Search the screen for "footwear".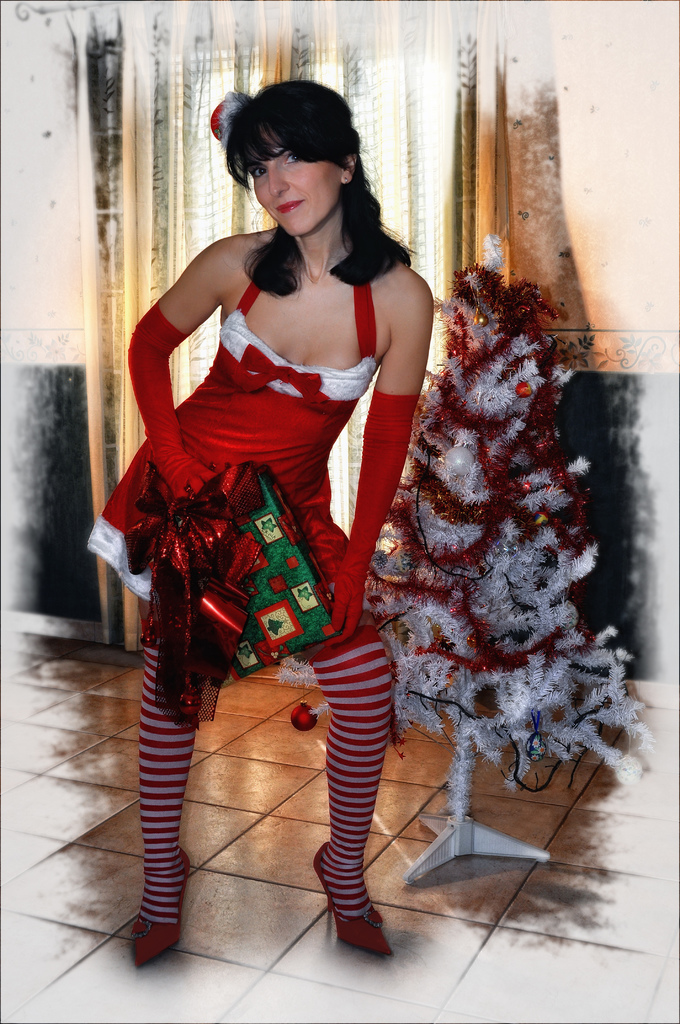
Found at x1=316, y1=849, x2=388, y2=956.
